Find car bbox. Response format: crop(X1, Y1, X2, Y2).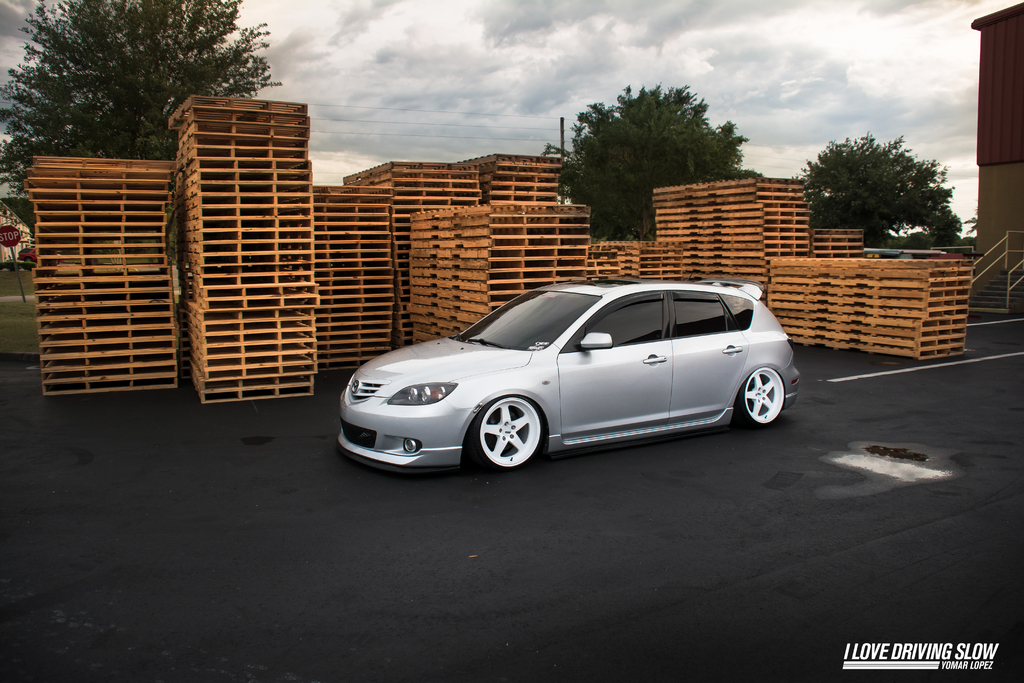
crop(335, 276, 803, 488).
